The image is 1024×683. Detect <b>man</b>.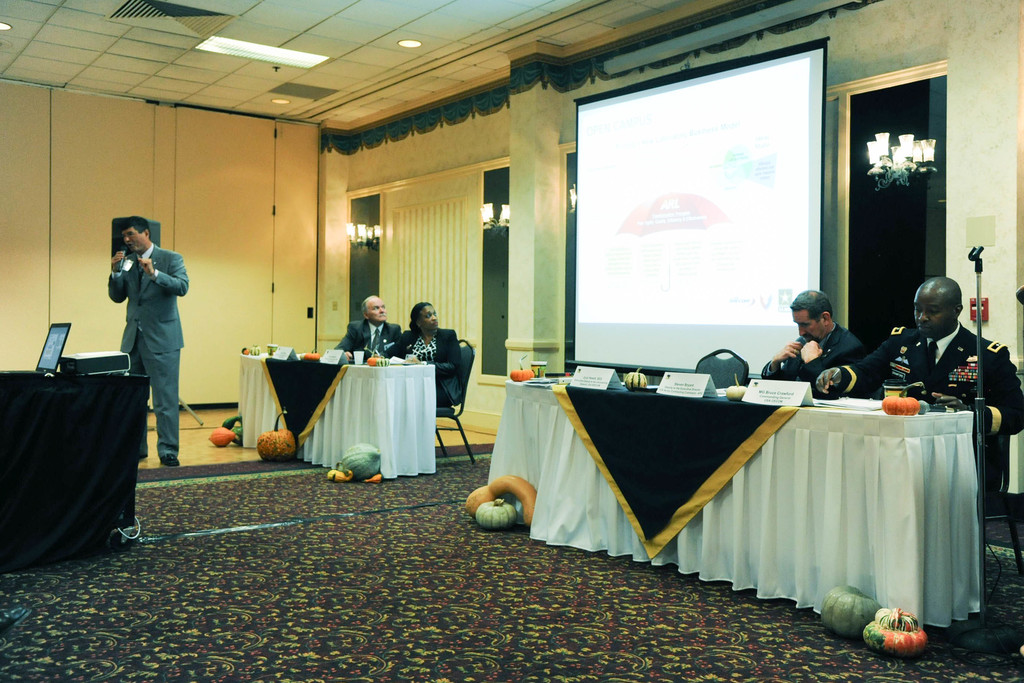
Detection: rect(106, 219, 193, 464).
